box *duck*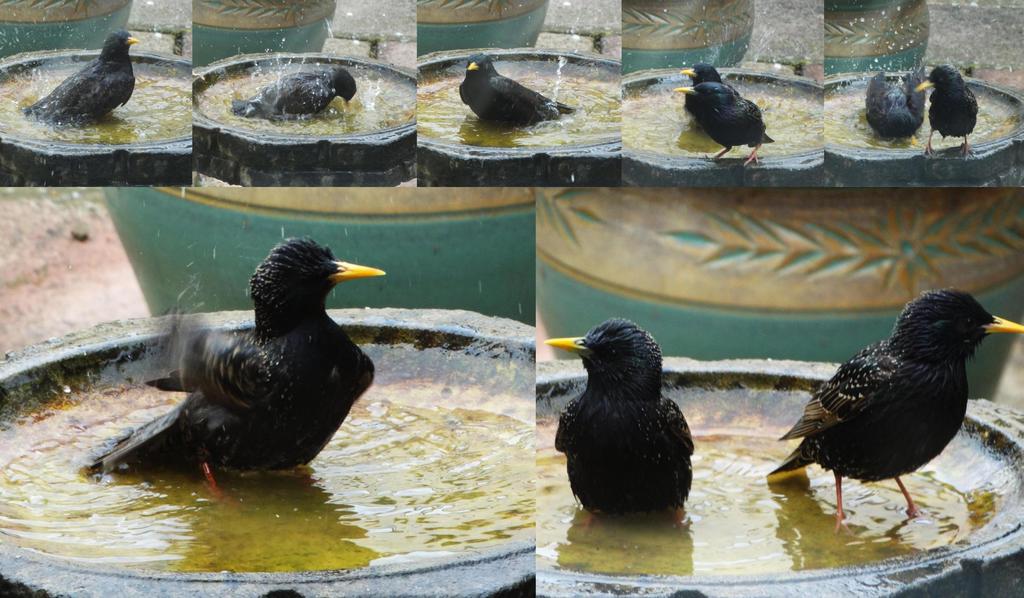
75,233,392,506
